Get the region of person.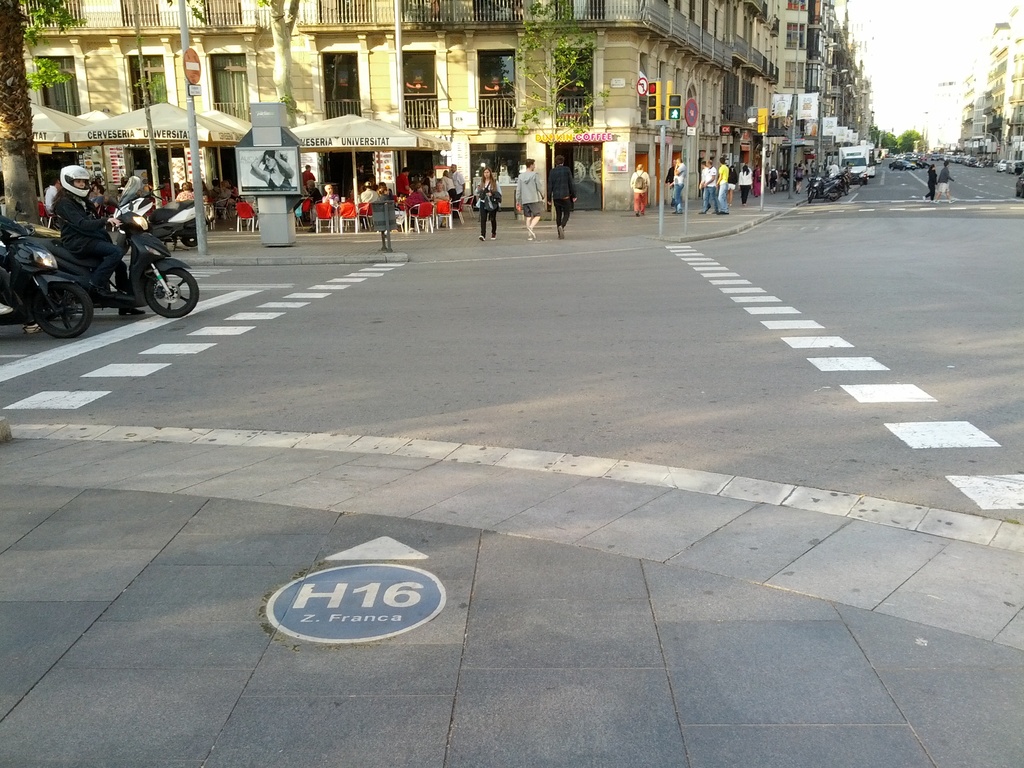
{"x1": 932, "y1": 159, "x2": 954, "y2": 201}.
